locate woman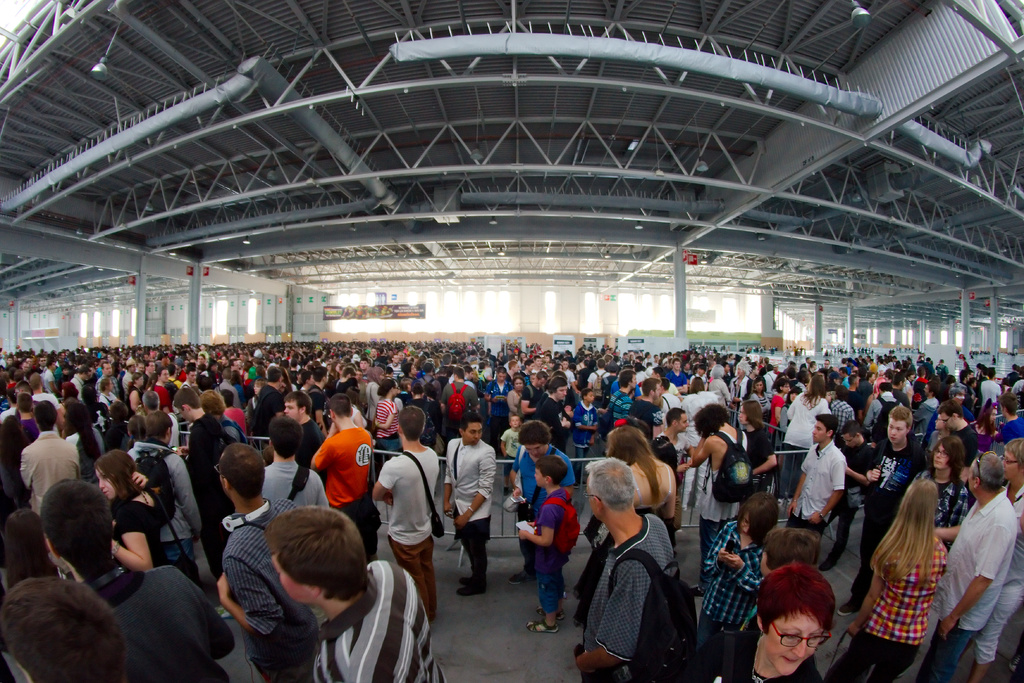
l=770, t=377, r=790, b=436
